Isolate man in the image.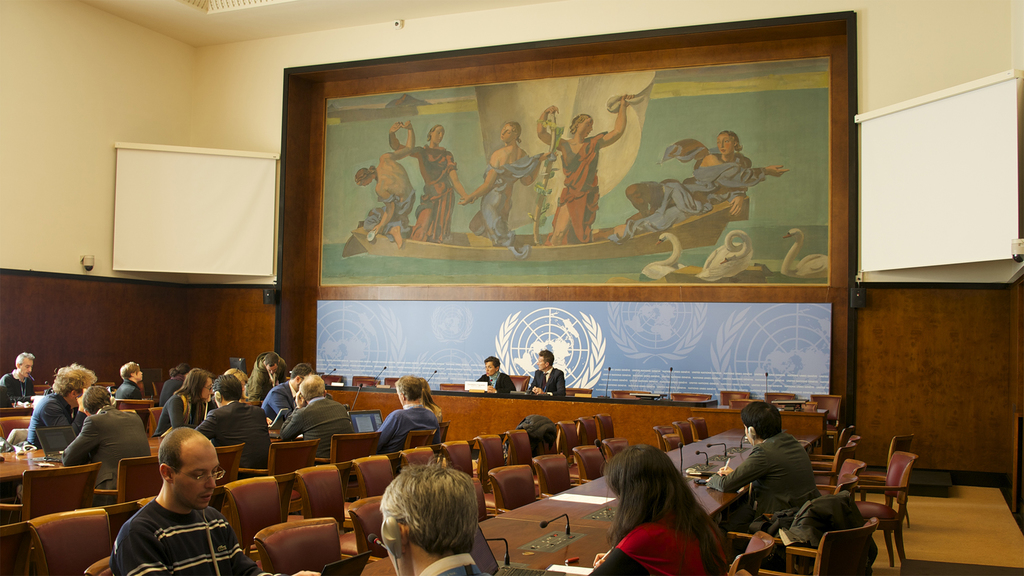
Isolated region: 470, 353, 515, 394.
